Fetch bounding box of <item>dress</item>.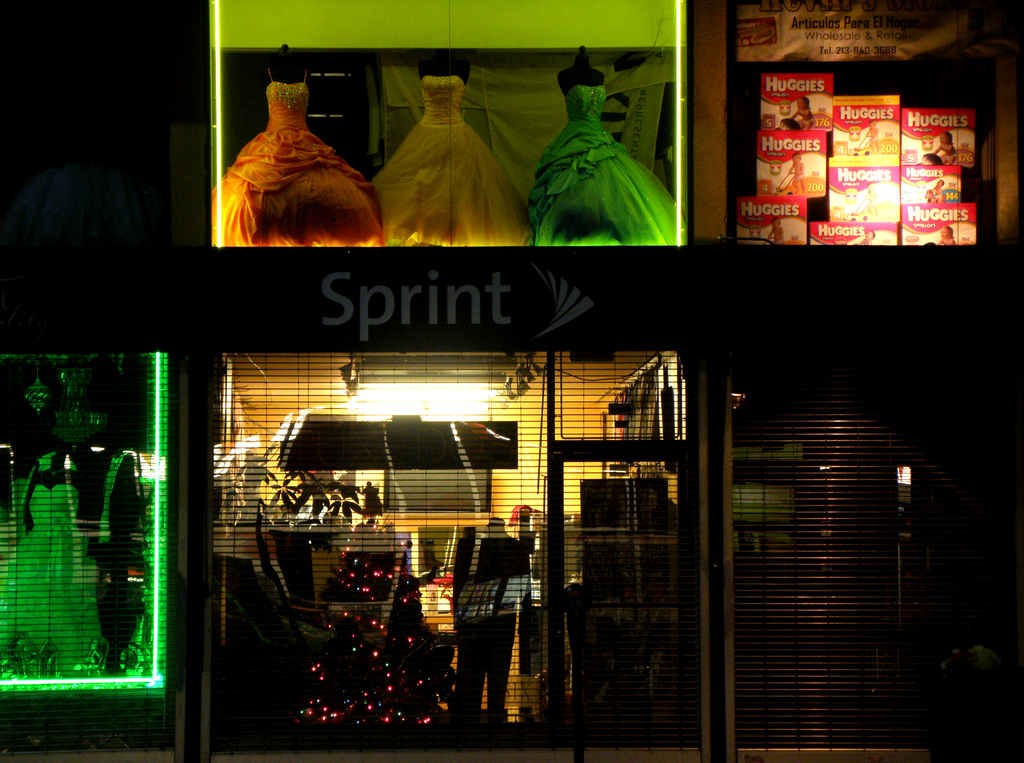
Bbox: <region>375, 76, 532, 247</region>.
